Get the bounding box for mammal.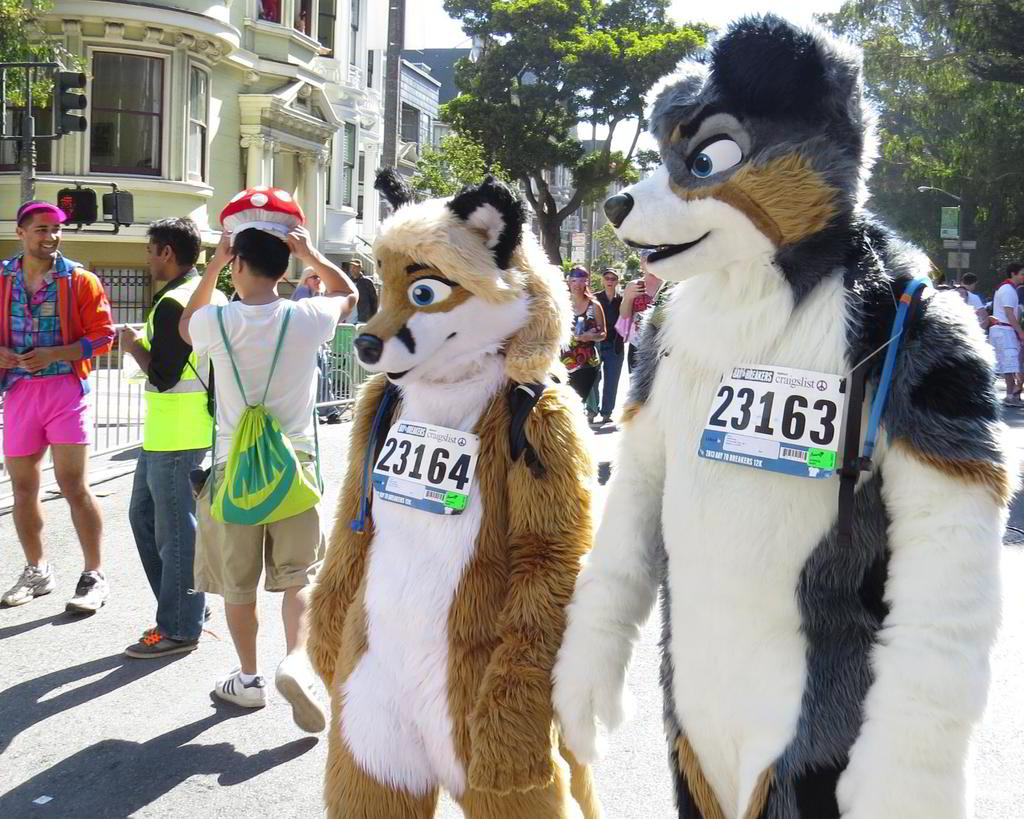
[left=109, top=217, right=225, bottom=658].
